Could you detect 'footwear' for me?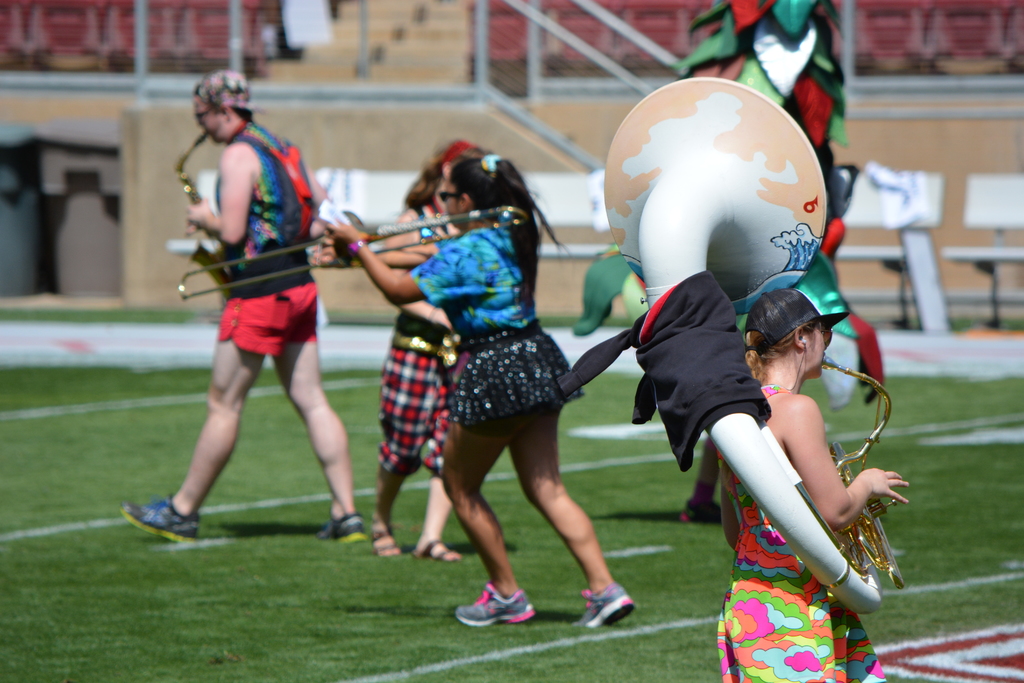
Detection result: locate(413, 538, 461, 562).
